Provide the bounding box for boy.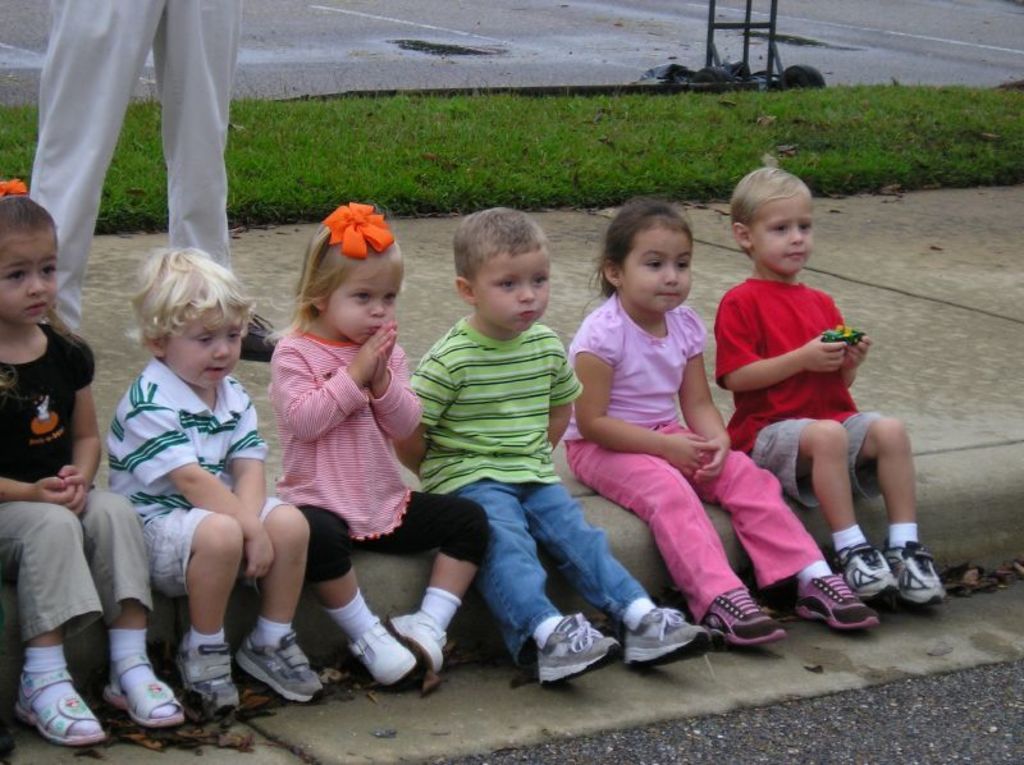
pyautogui.locateOnScreen(101, 237, 301, 723).
